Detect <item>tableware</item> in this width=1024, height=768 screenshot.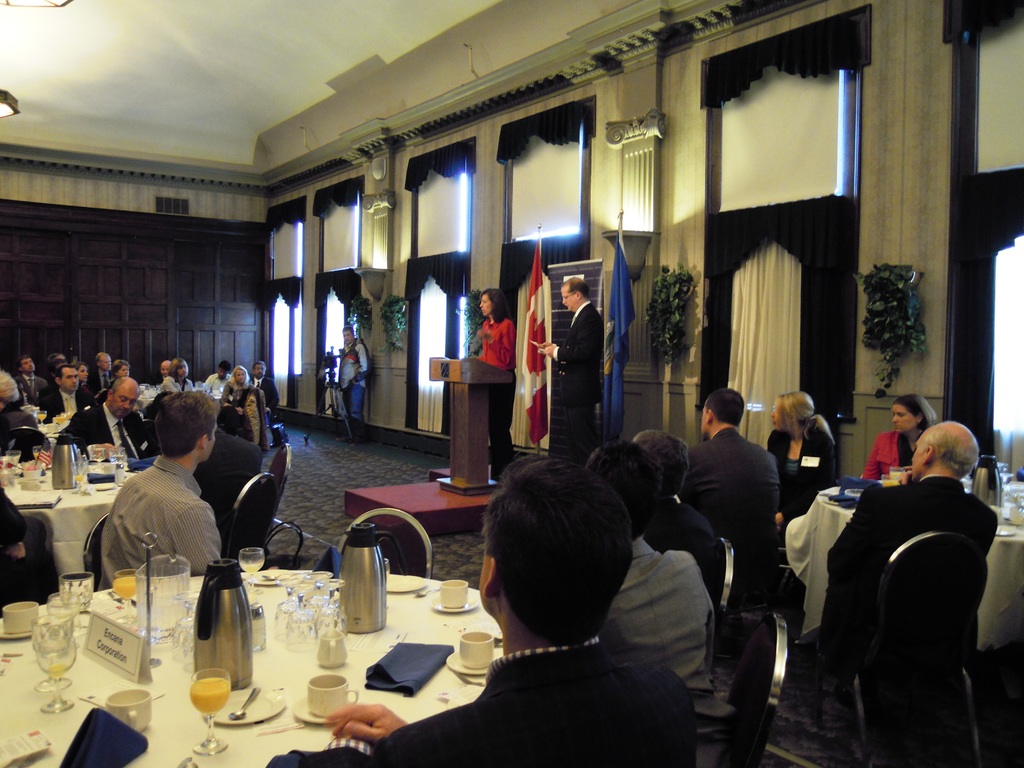
Detection: <box>189,668,230,756</box>.
